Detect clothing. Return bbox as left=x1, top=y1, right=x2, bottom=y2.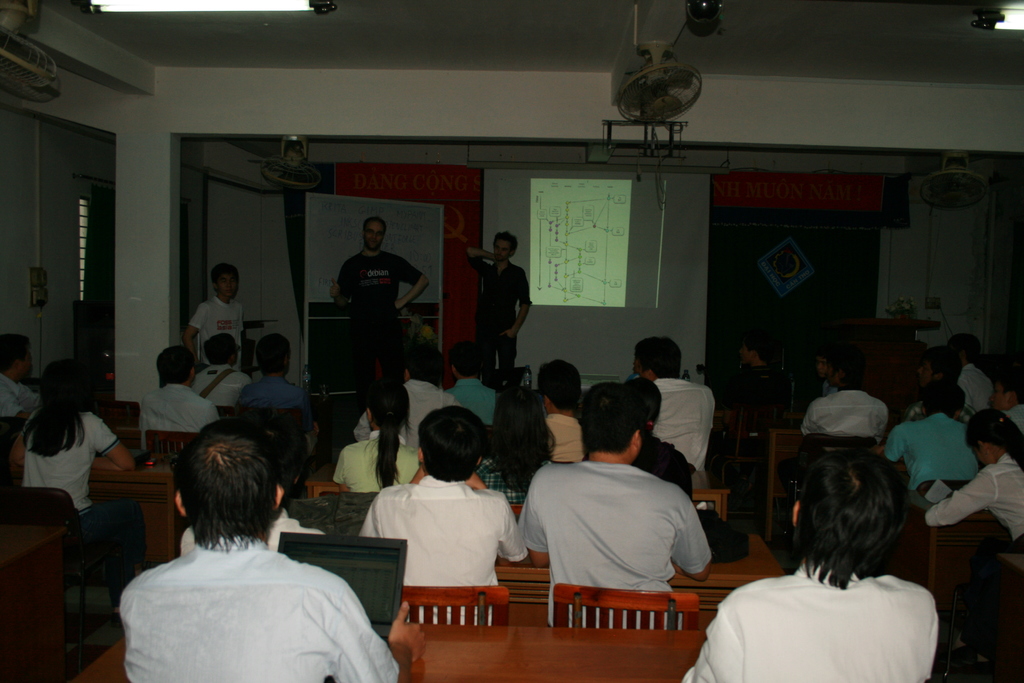
left=820, top=372, right=841, bottom=395.
